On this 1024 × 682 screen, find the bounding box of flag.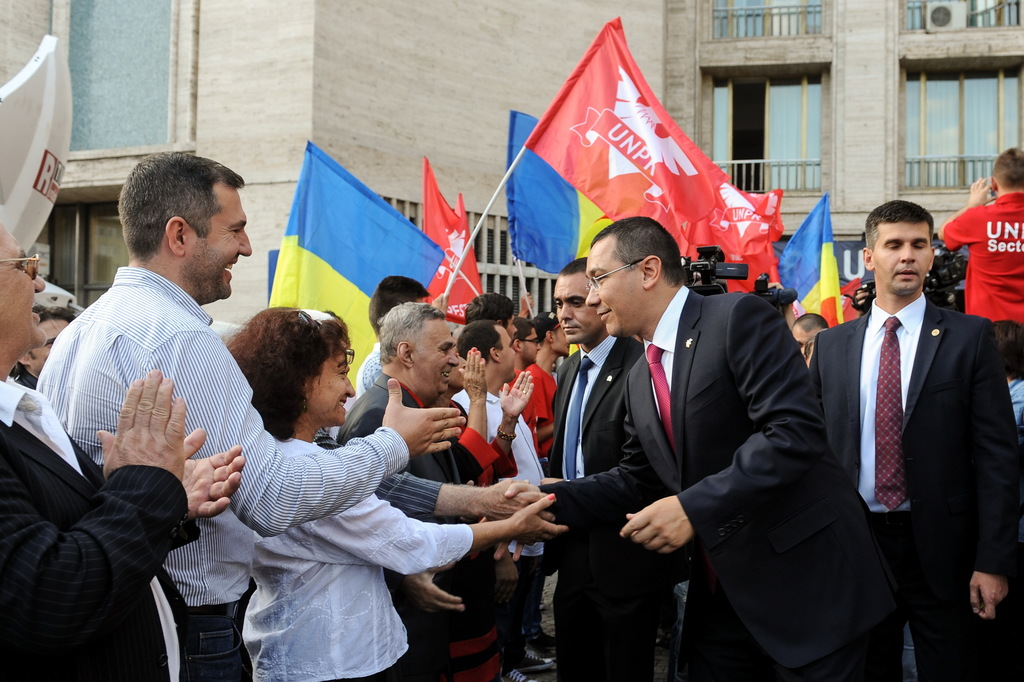
Bounding box: rect(438, 194, 481, 322).
